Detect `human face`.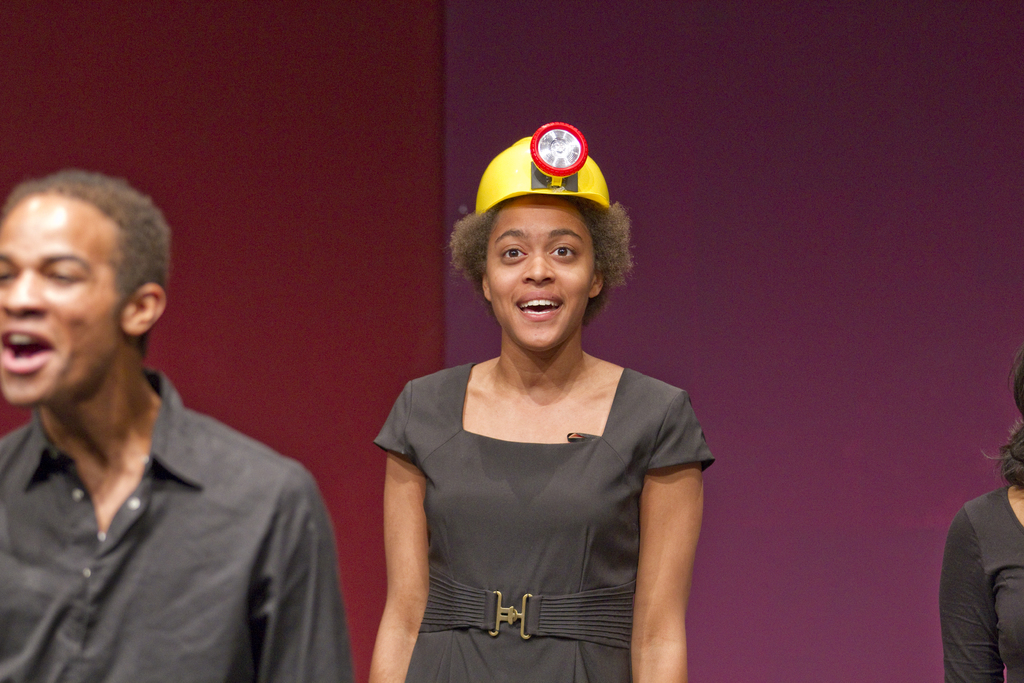
Detected at region(481, 198, 598, 350).
